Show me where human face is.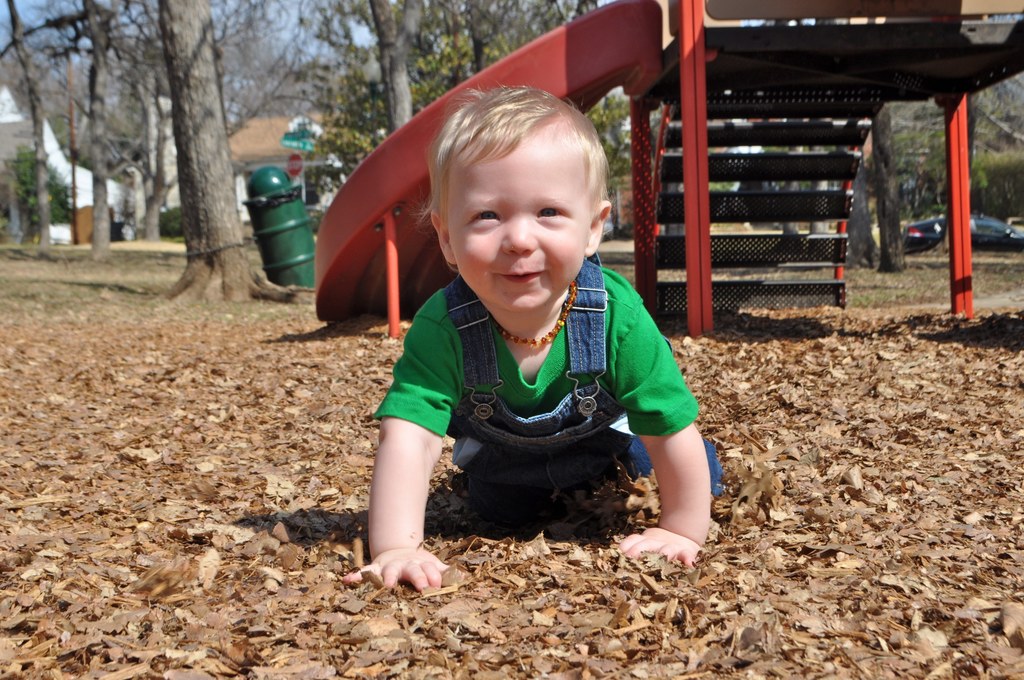
human face is at x1=449, y1=124, x2=591, y2=311.
